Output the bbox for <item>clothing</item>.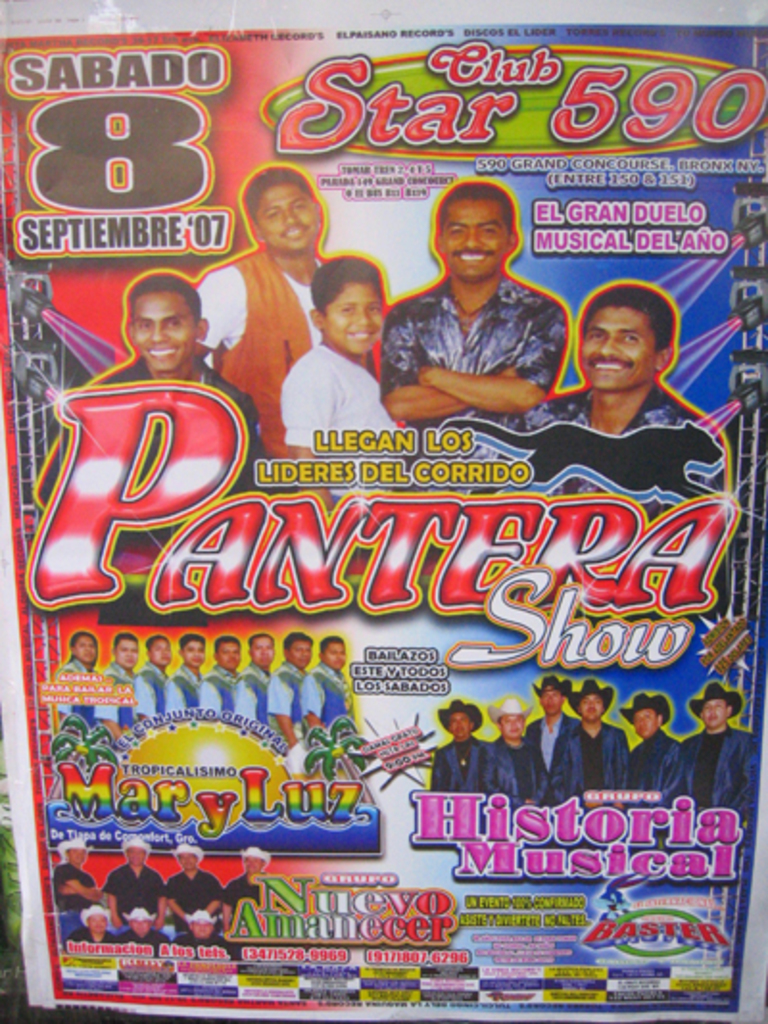
region(551, 720, 624, 818).
